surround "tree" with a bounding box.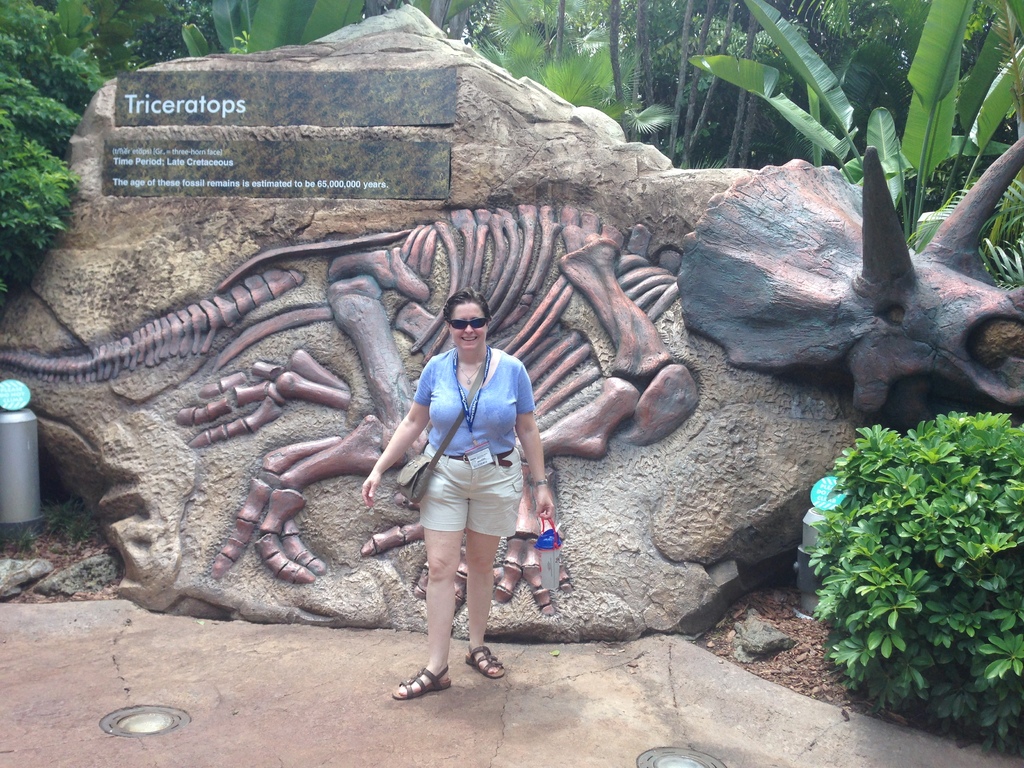
[left=181, top=0, right=371, bottom=56].
